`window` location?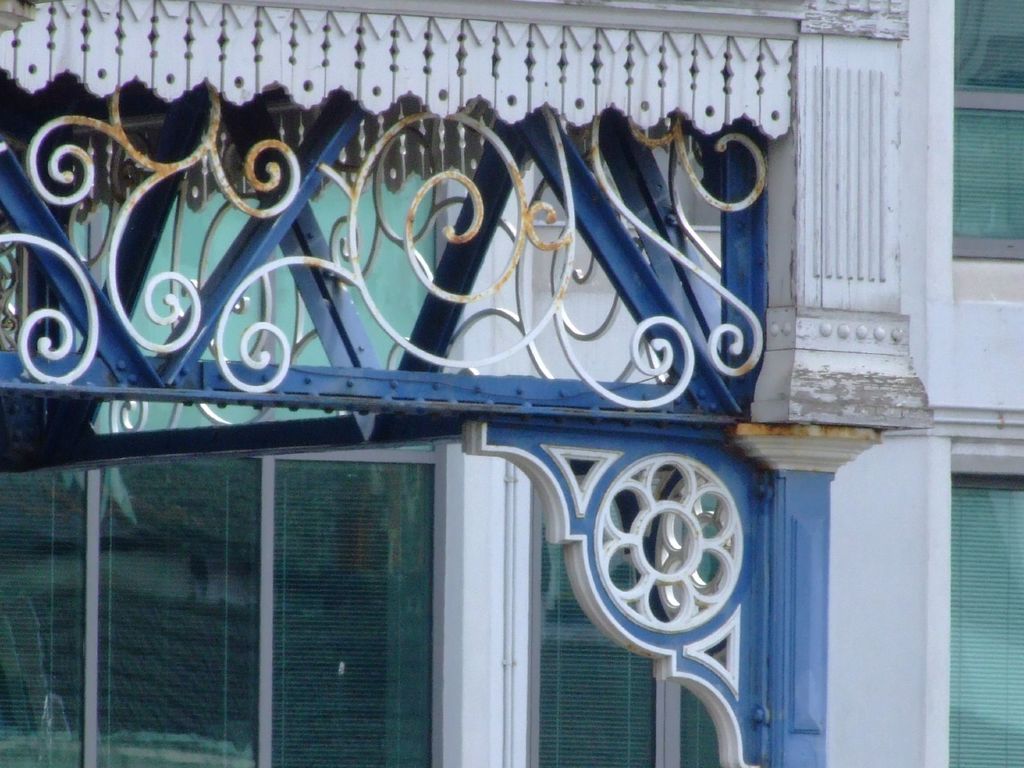
949,475,1023,767
